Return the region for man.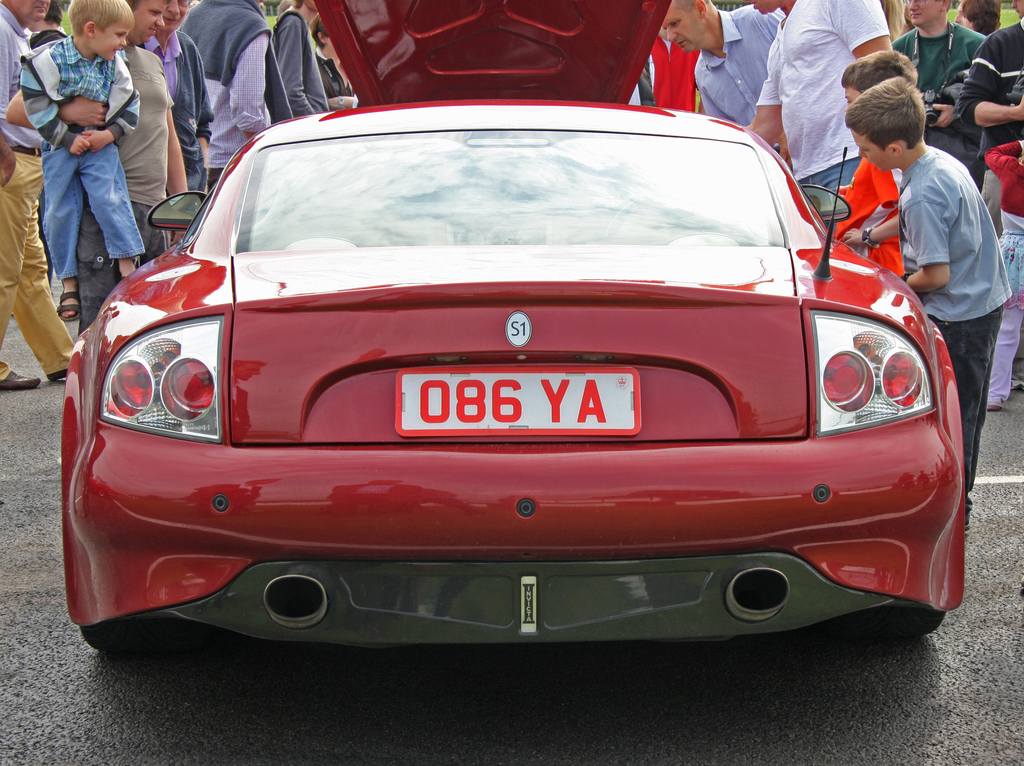
[left=138, top=0, right=216, bottom=244].
